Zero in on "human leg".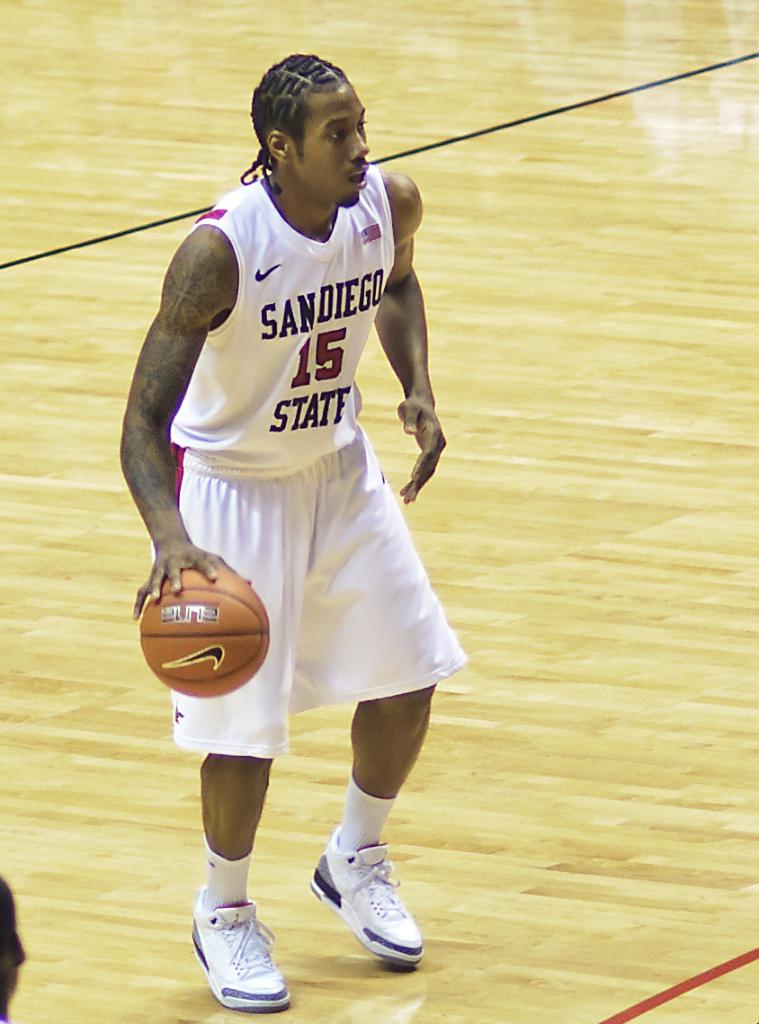
Zeroed in: [192, 761, 278, 1012].
